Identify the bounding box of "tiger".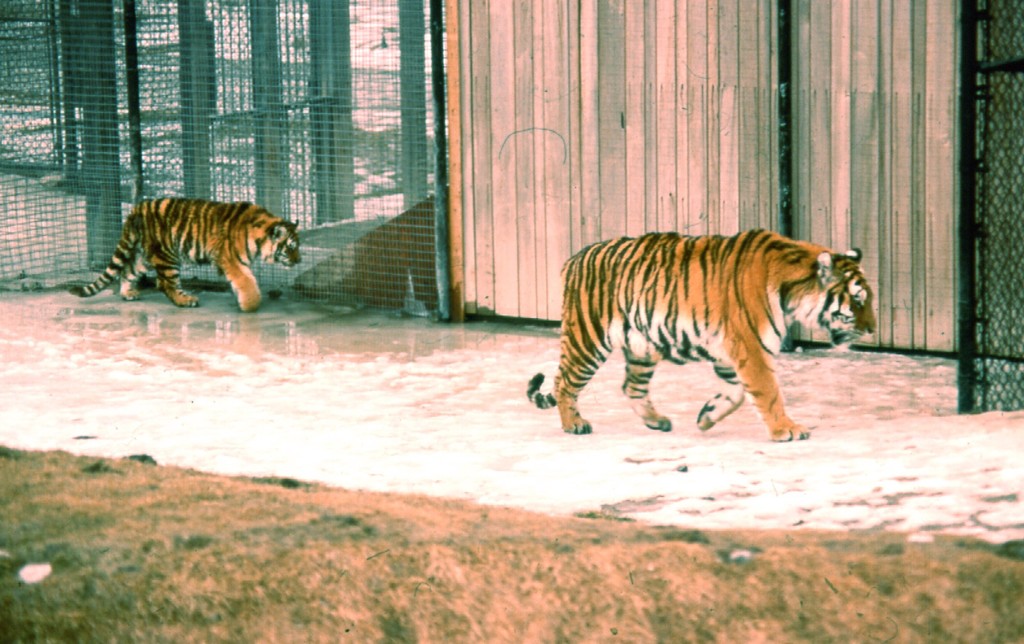
x1=529 y1=232 x2=880 y2=439.
